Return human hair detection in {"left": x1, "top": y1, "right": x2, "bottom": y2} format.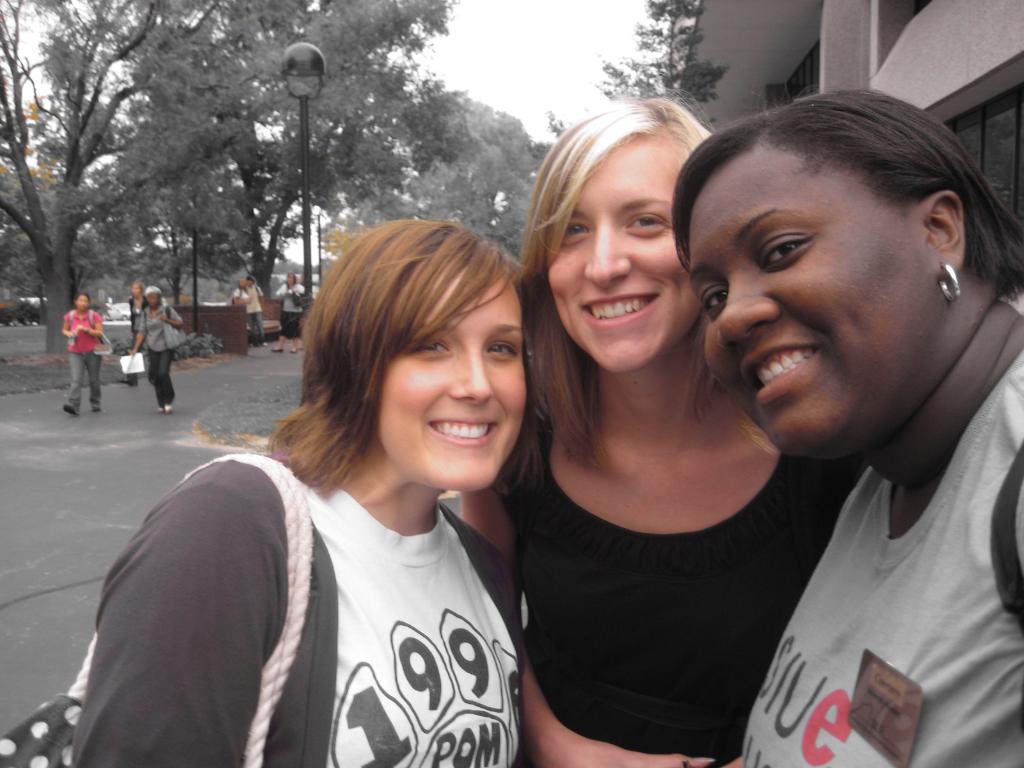
{"left": 674, "top": 85, "right": 1023, "bottom": 306}.
